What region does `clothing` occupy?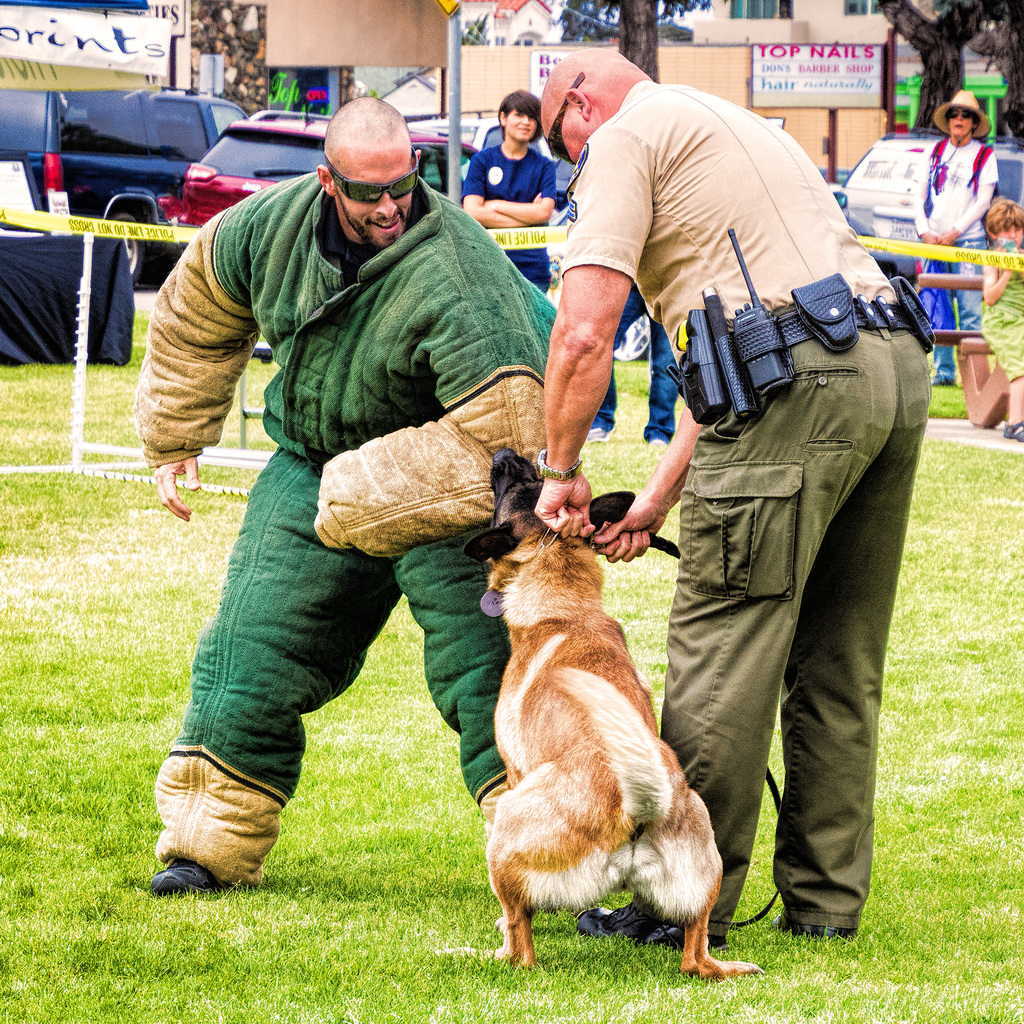
551/75/932/927.
